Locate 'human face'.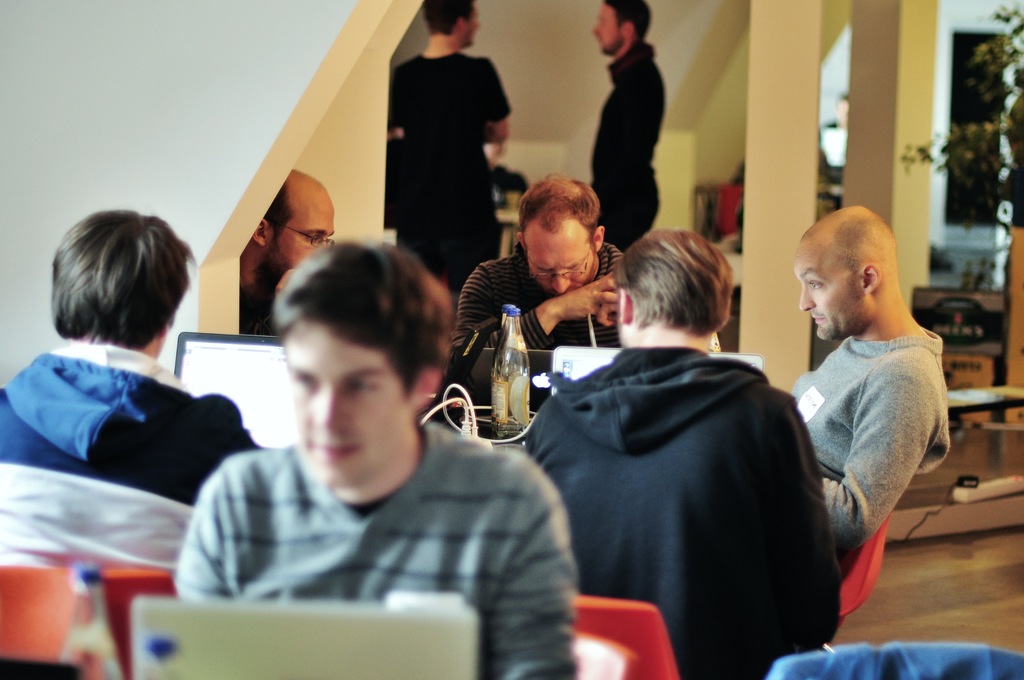
Bounding box: x1=529, y1=206, x2=596, y2=299.
